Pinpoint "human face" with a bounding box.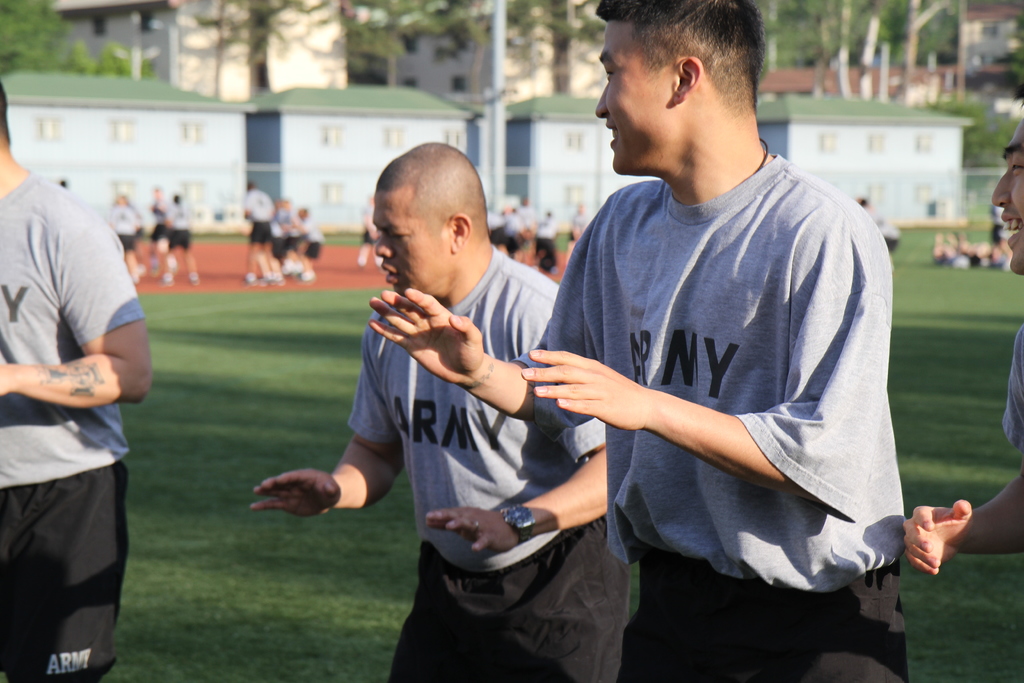
<box>995,118,1023,264</box>.
